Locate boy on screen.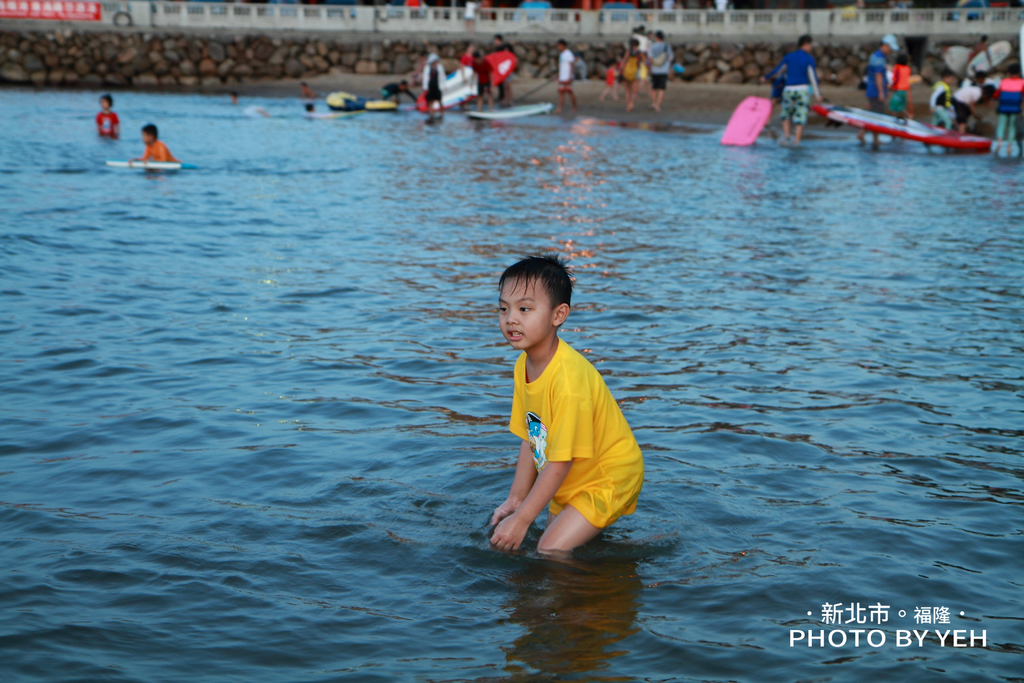
On screen at x1=758, y1=31, x2=829, y2=147.
